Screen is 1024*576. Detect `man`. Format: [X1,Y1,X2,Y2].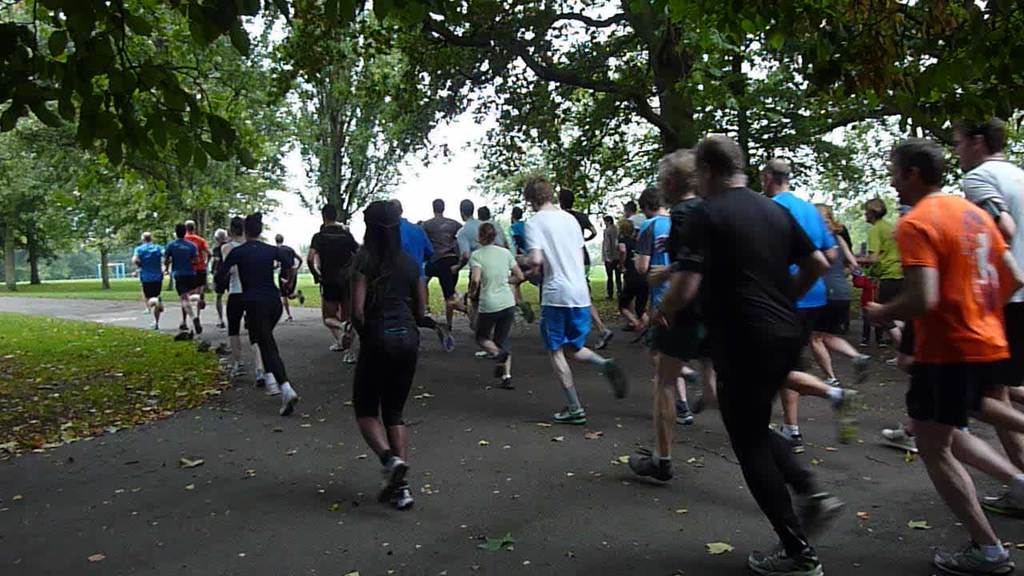
[163,222,198,335].
